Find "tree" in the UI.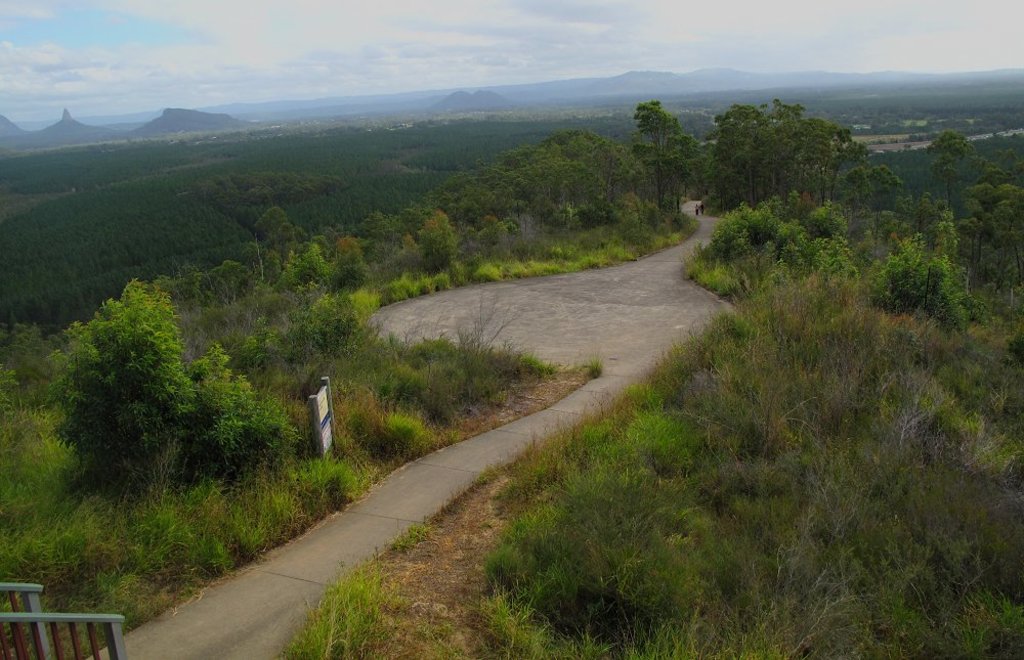
UI element at [804, 117, 867, 209].
